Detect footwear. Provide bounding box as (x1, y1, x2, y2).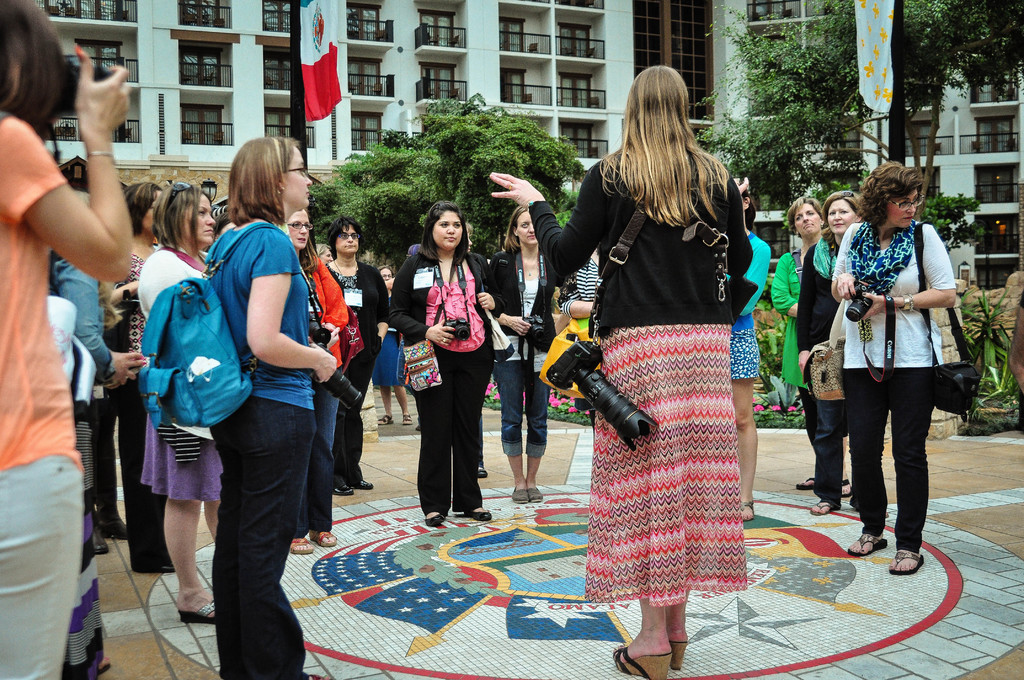
(481, 467, 487, 478).
